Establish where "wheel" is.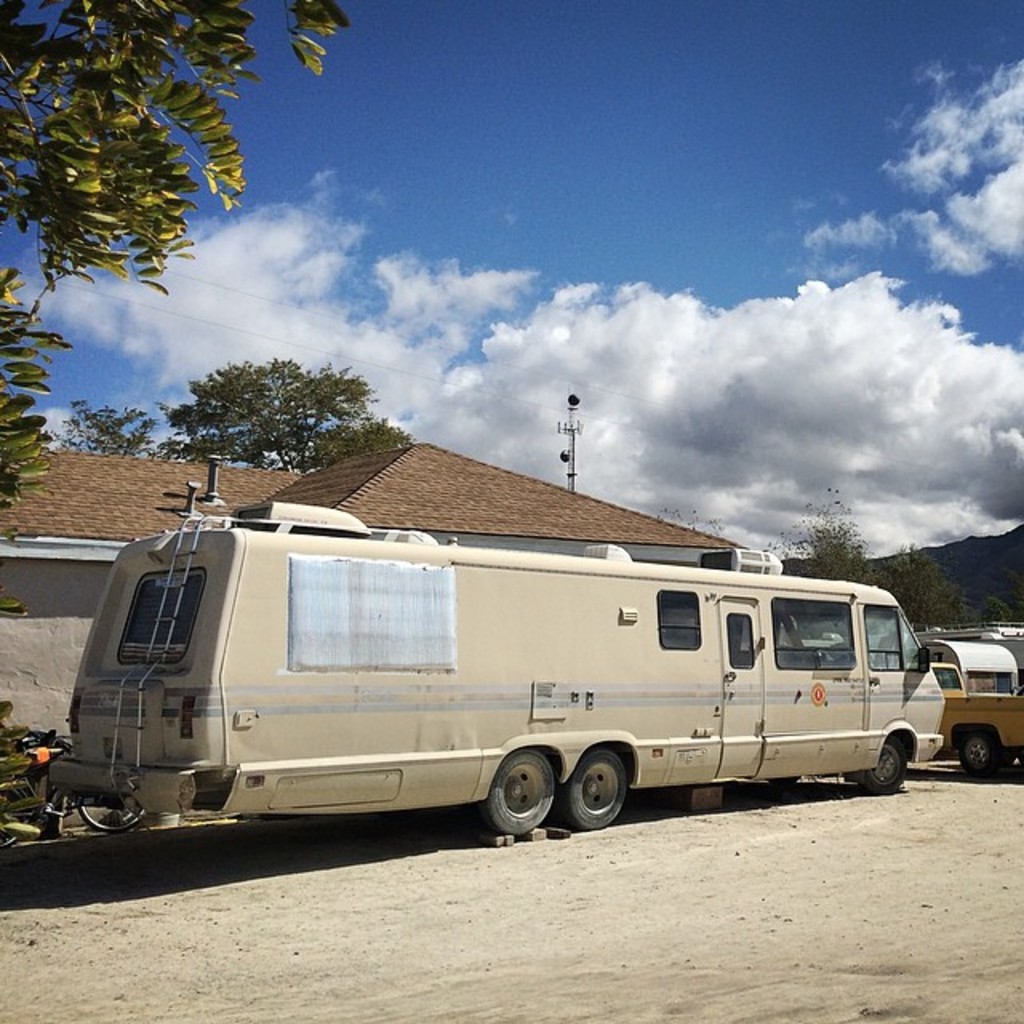
Established at 74,798,154,832.
